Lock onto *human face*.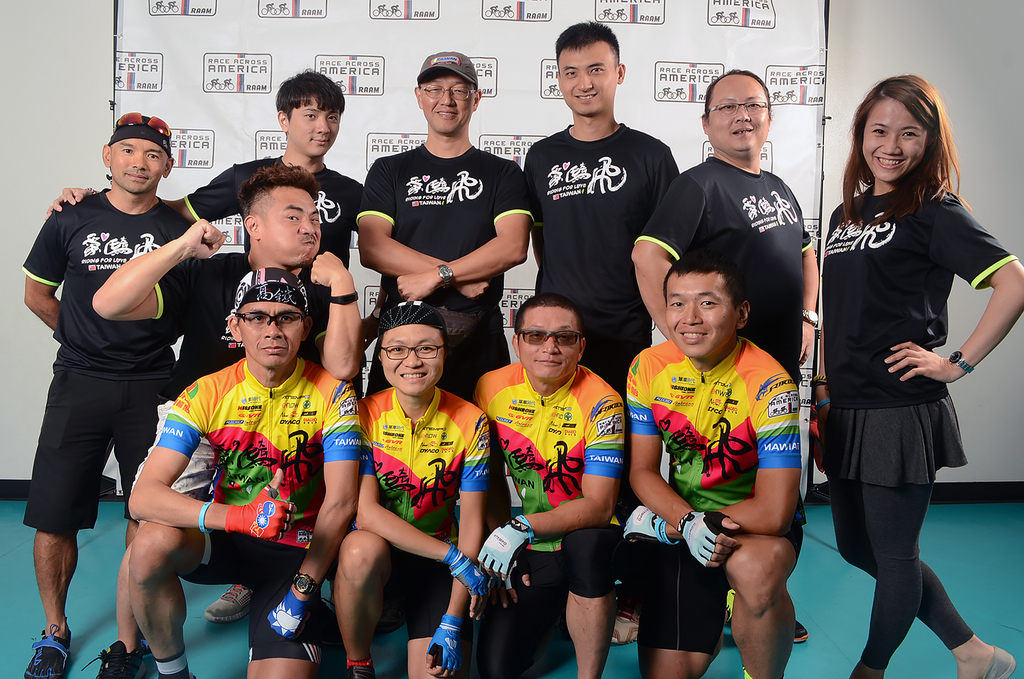
Locked: left=661, top=270, right=740, bottom=357.
